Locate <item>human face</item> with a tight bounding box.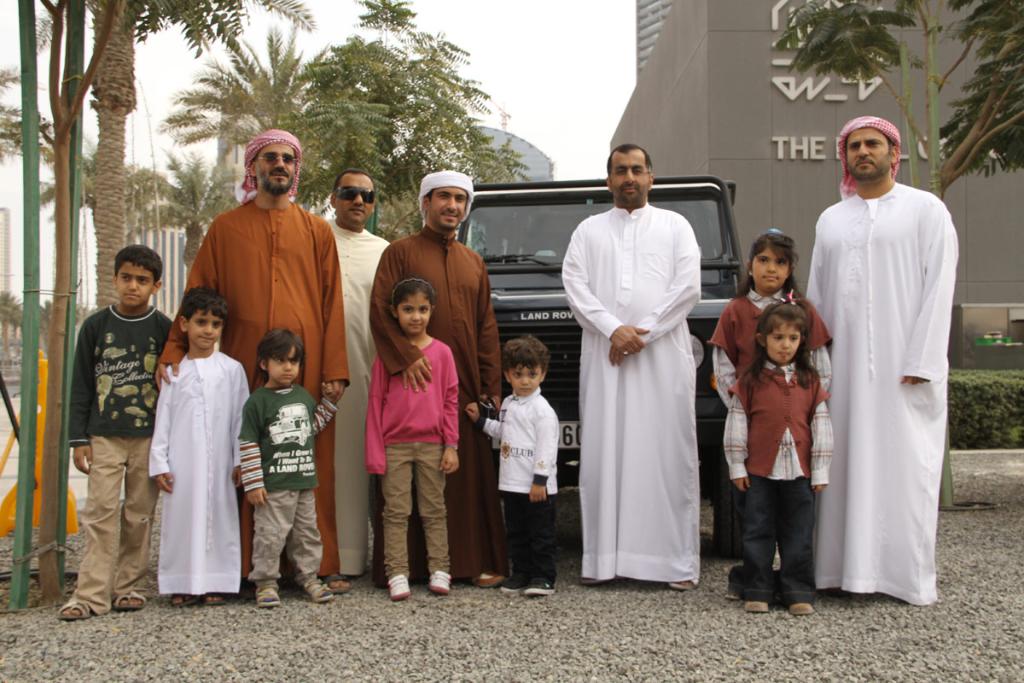
BBox(752, 247, 789, 292).
